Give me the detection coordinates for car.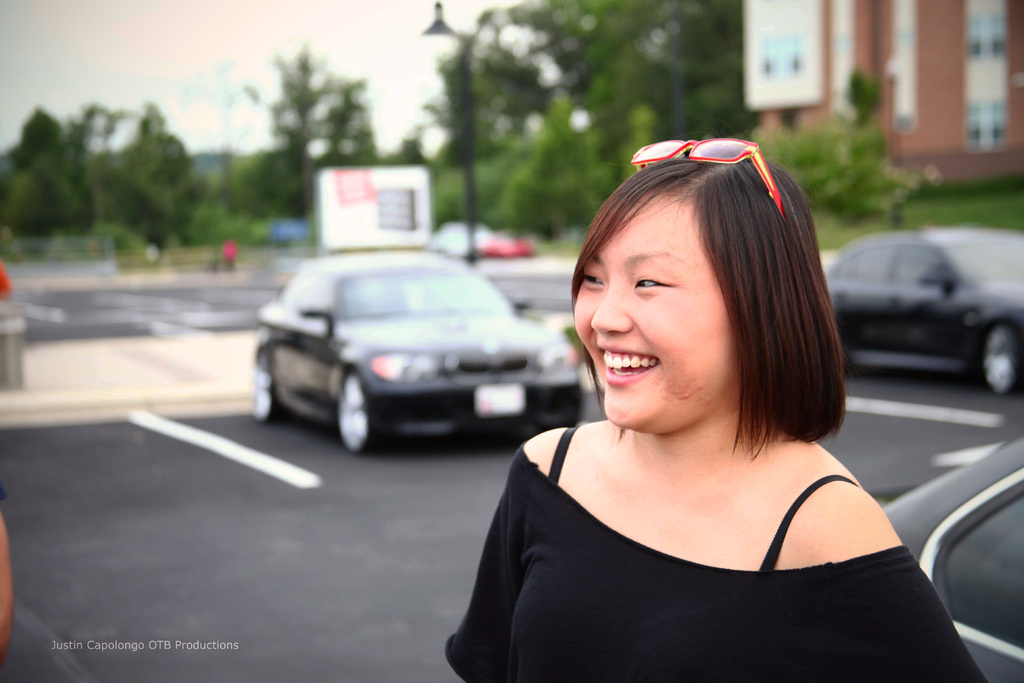
[x1=829, y1=230, x2=1023, y2=402].
